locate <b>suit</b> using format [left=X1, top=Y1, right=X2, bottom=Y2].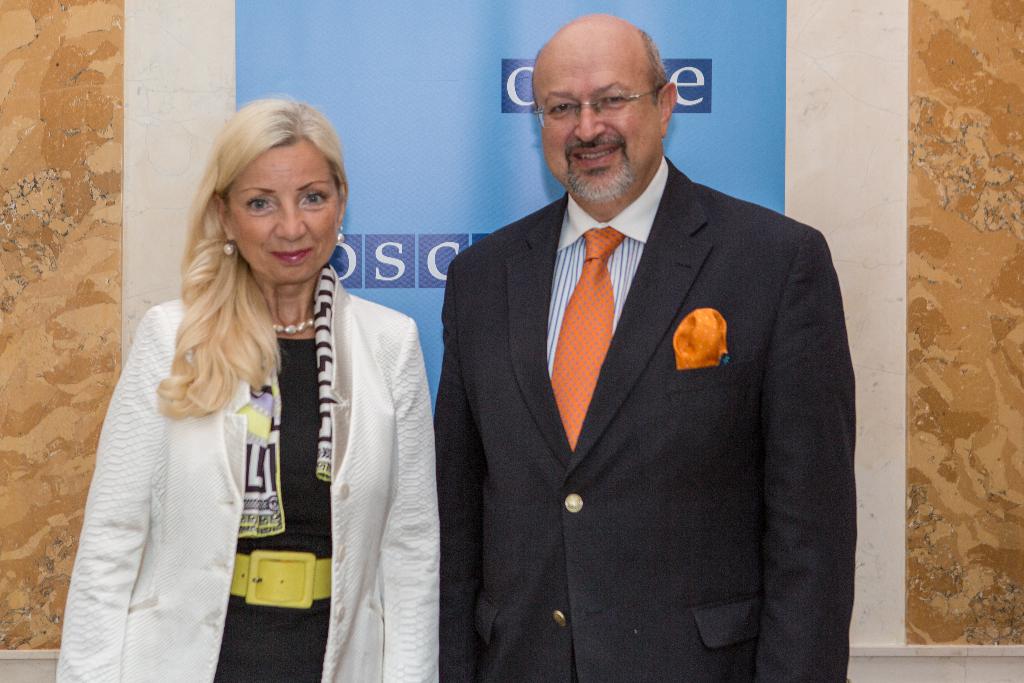
[left=54, top=258, right=442, bottom=682].
